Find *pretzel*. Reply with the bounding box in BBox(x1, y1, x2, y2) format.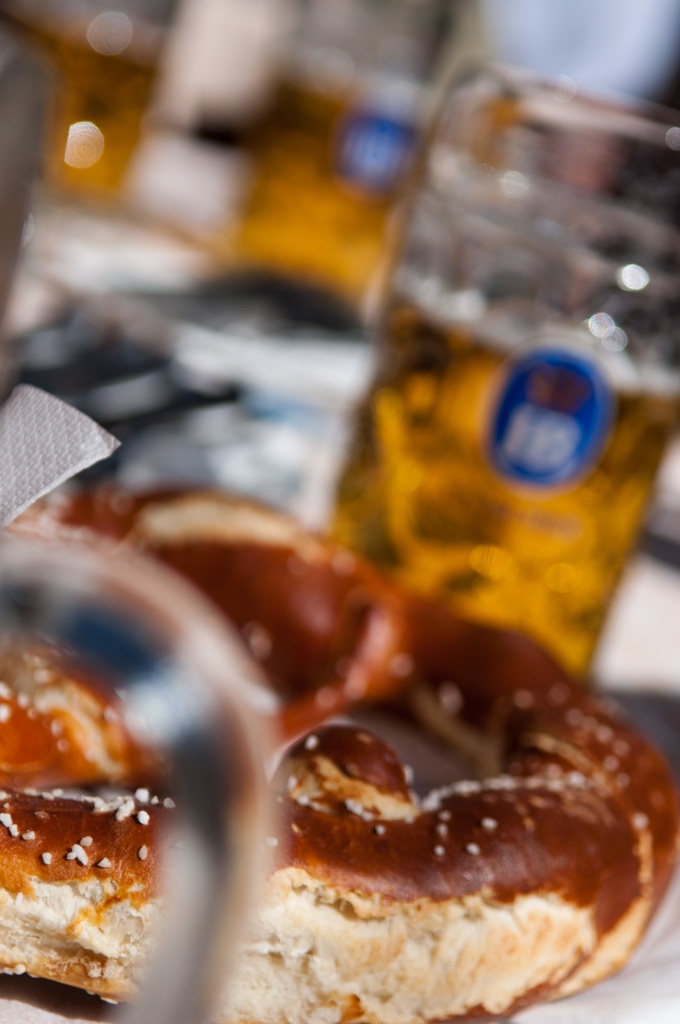
BBox(0, 481, 679, 1023).
